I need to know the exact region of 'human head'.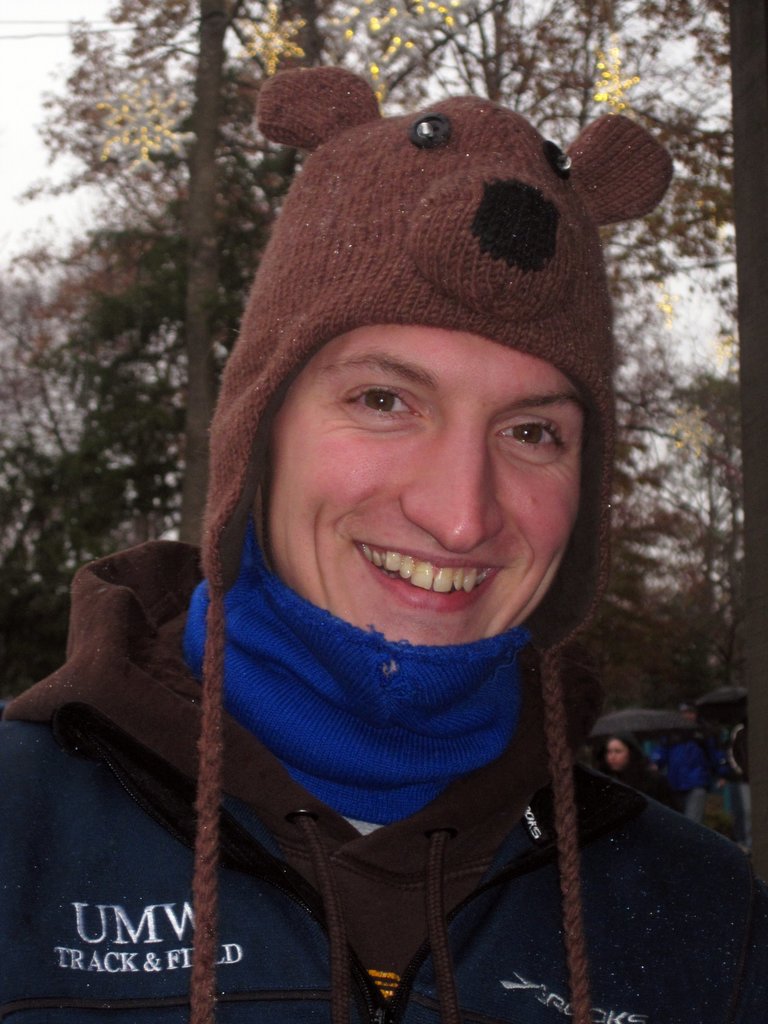
Region: [721,711,744,736].
